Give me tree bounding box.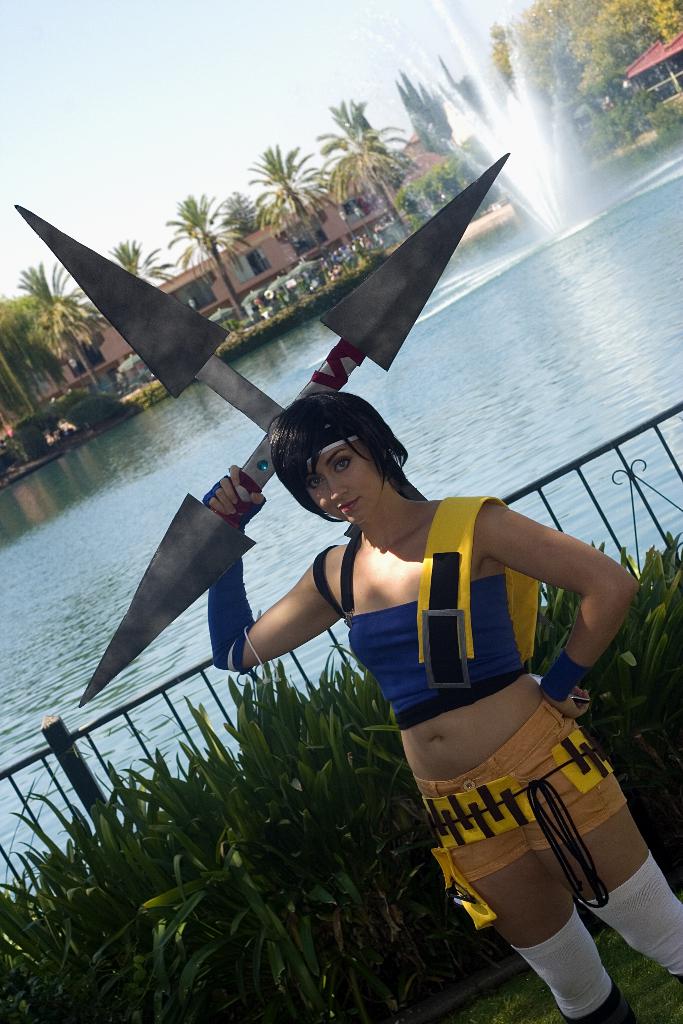
locate(167, 196, 246, 323).
